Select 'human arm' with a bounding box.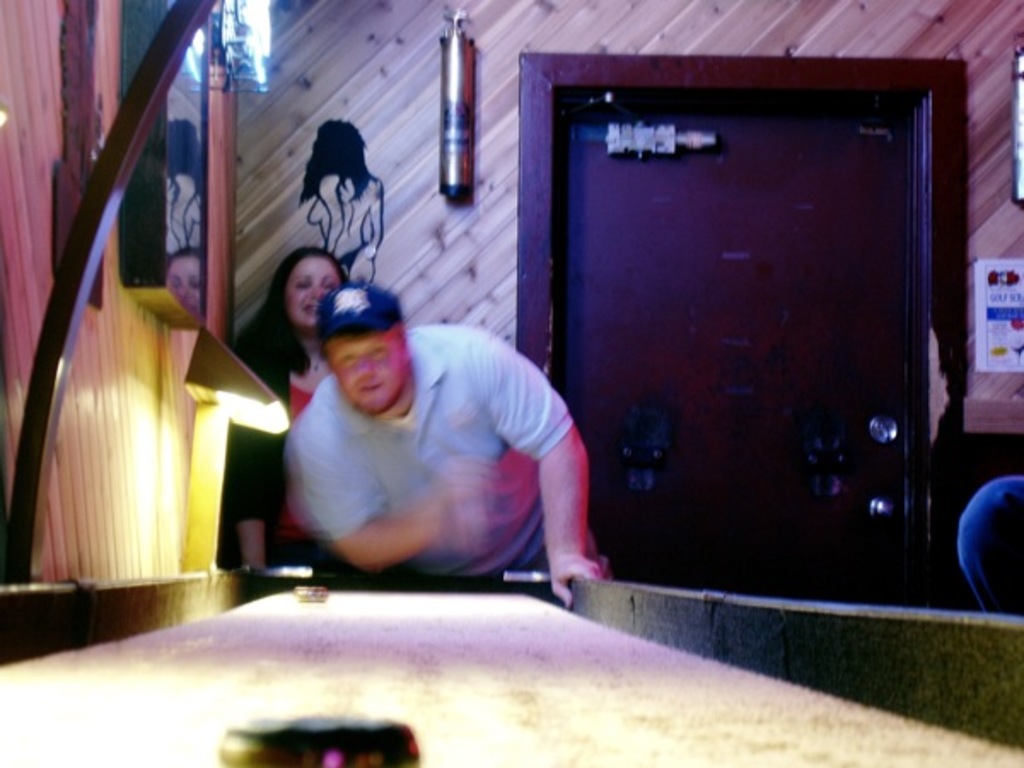
(left=500, top=348, right=611, bottom=594).
